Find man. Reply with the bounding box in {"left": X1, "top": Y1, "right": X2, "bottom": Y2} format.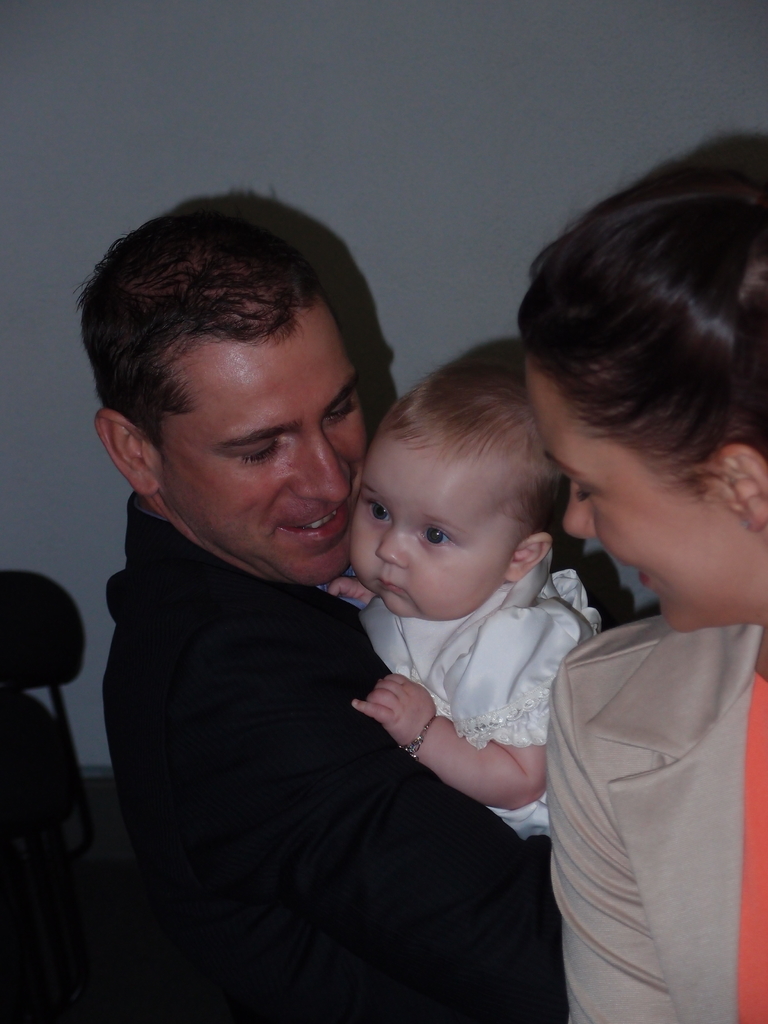
{"left": 63, "top": 228, "right": 604, "bottom": 1014}.
